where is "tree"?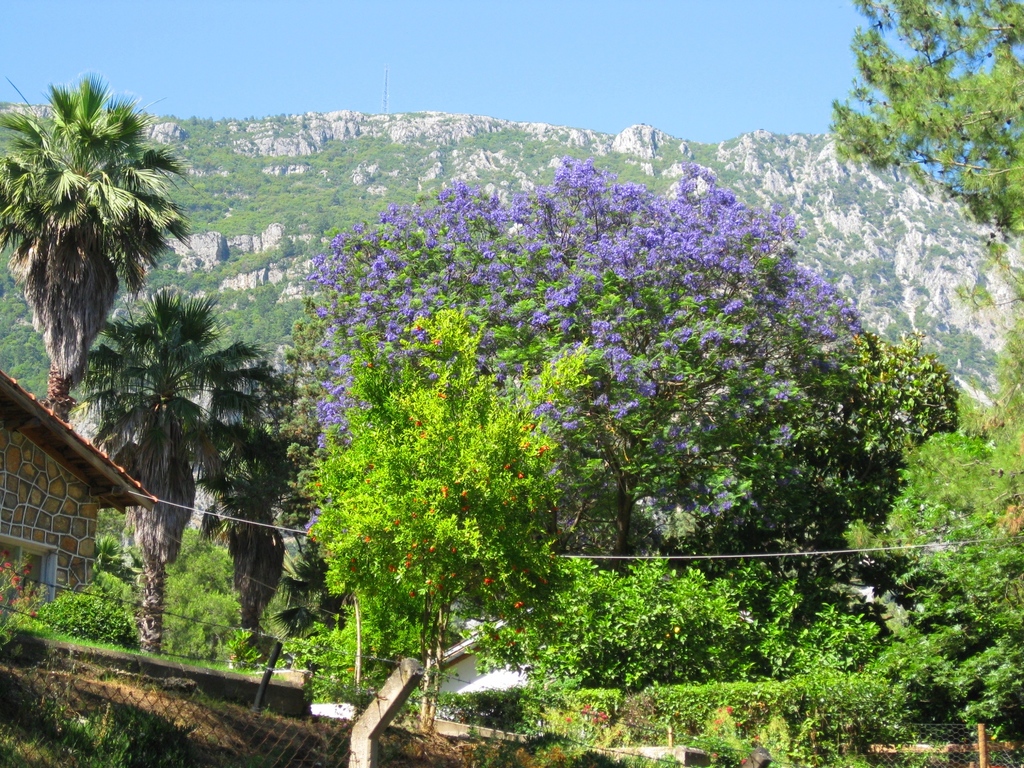
{"left": 6, "top": 40, "right": 212, "bottom": 445}.
